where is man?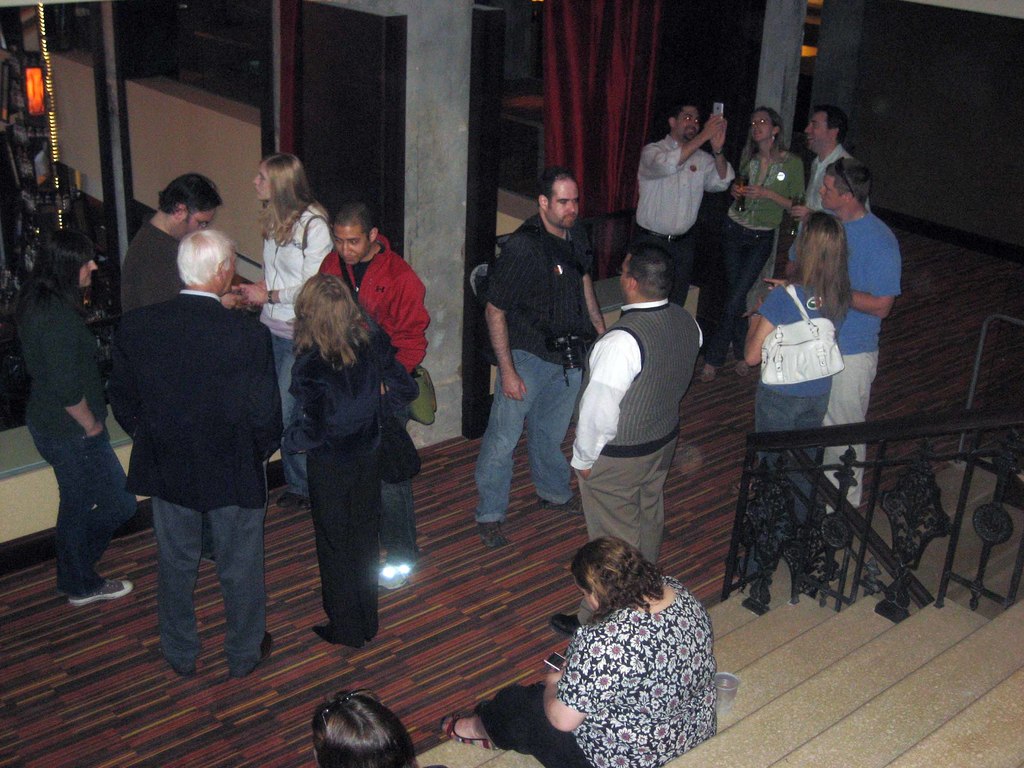
left=476, top=162, right=609, bottom=560.
